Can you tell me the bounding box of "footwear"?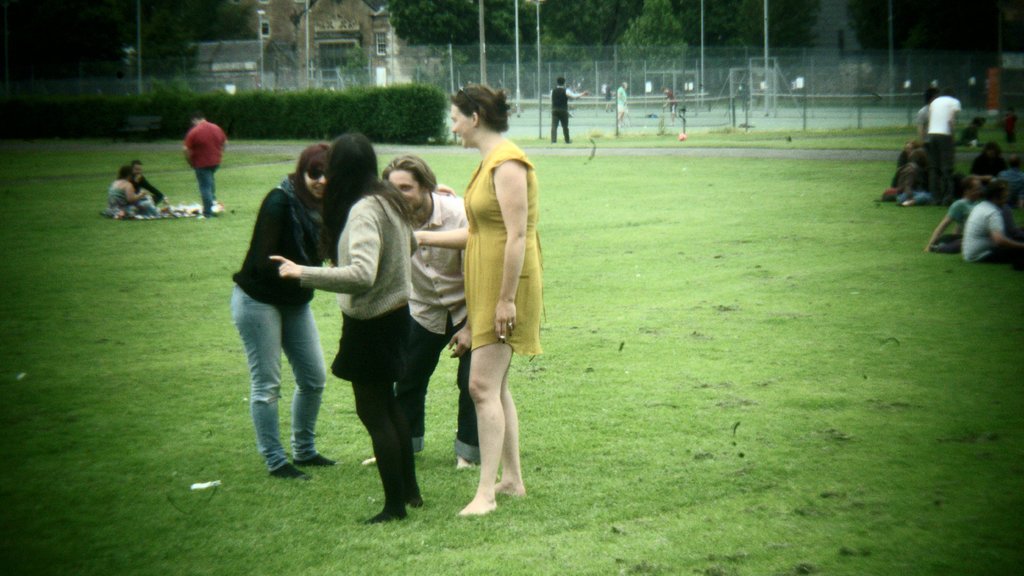
<region>266, 463, 307, 484</region>.
